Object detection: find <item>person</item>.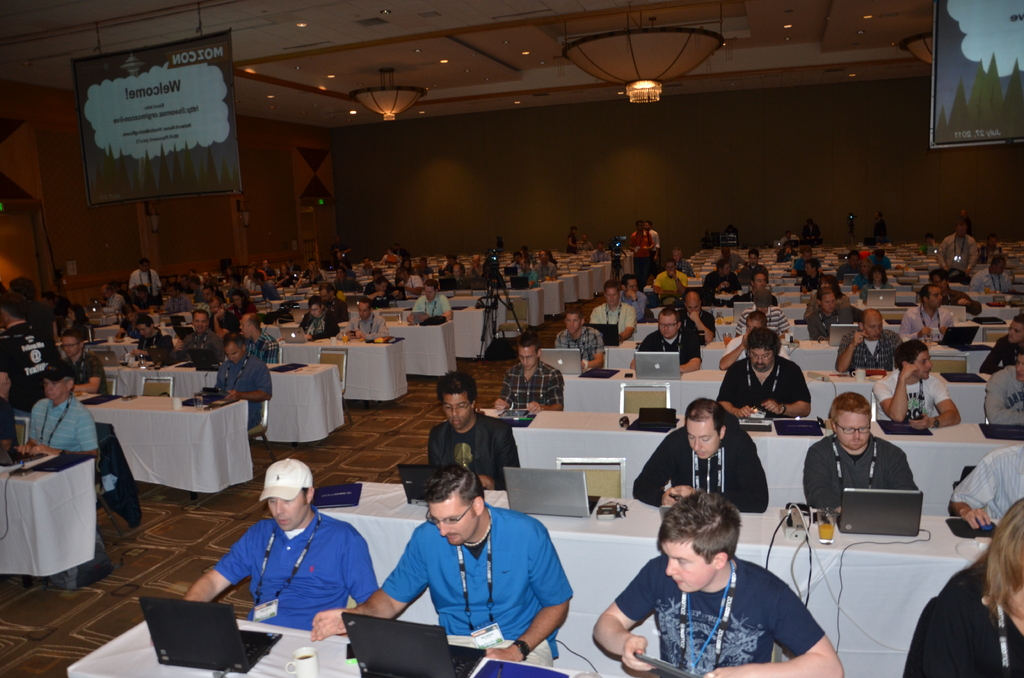
rect(920, 234, 938, 256).
